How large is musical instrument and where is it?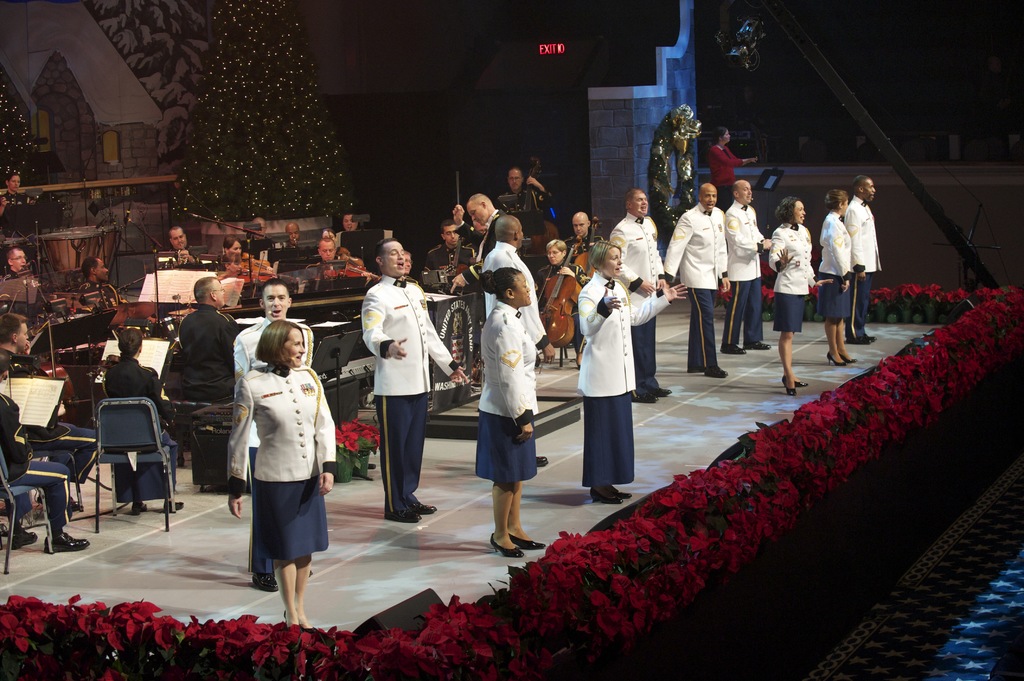
Bounding box: 78/217/123/269.
